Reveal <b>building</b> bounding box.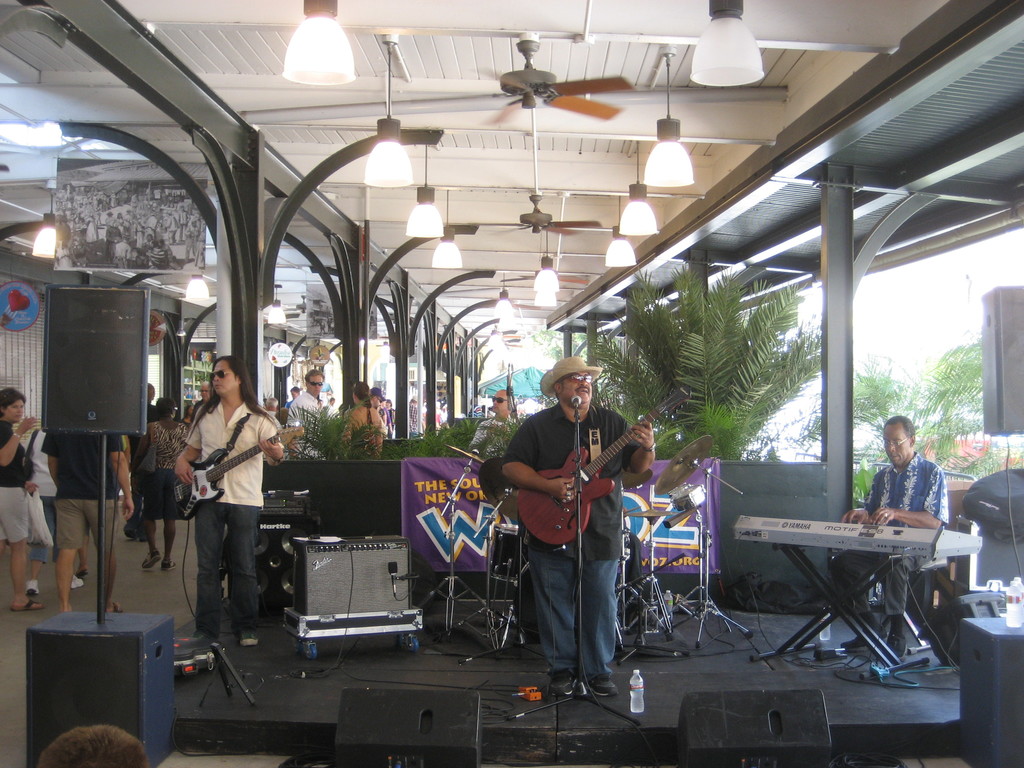
Revealed: bbox=[0, 0, 1023, 767].
